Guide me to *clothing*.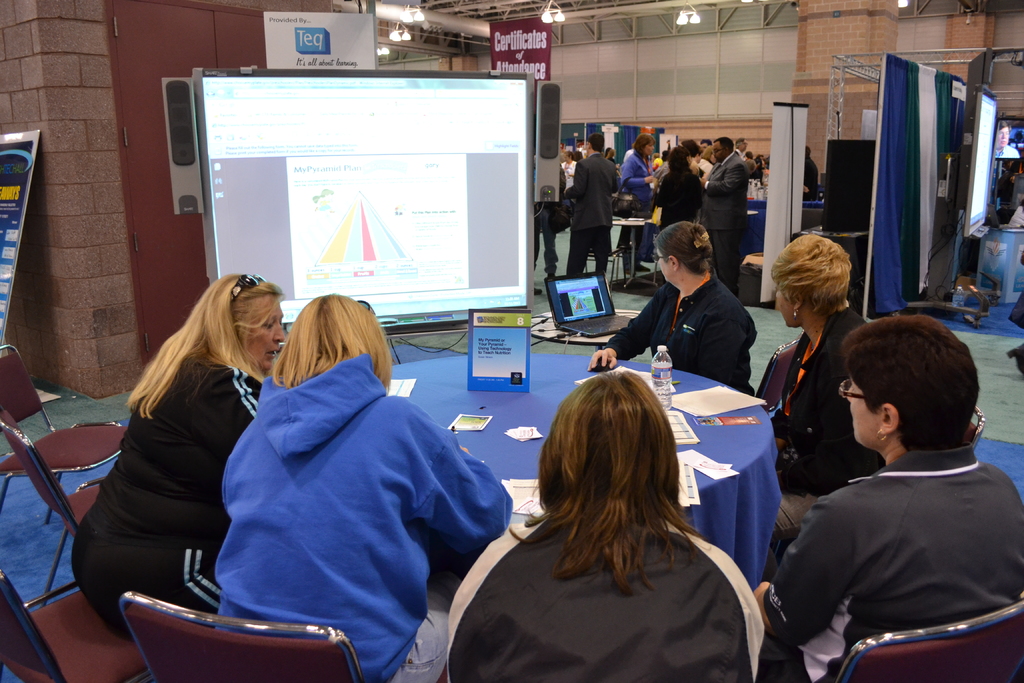
Guidance: box(70, 358, 266, 629).
